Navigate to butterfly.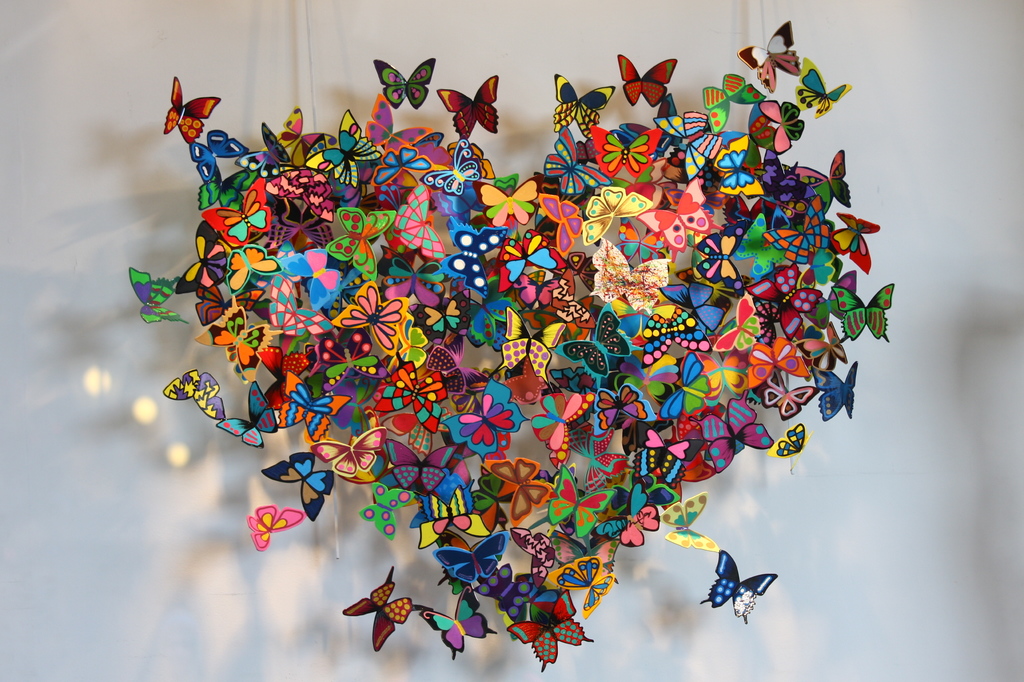
Navigation target: l=792, t=144, r=851, b=214.
